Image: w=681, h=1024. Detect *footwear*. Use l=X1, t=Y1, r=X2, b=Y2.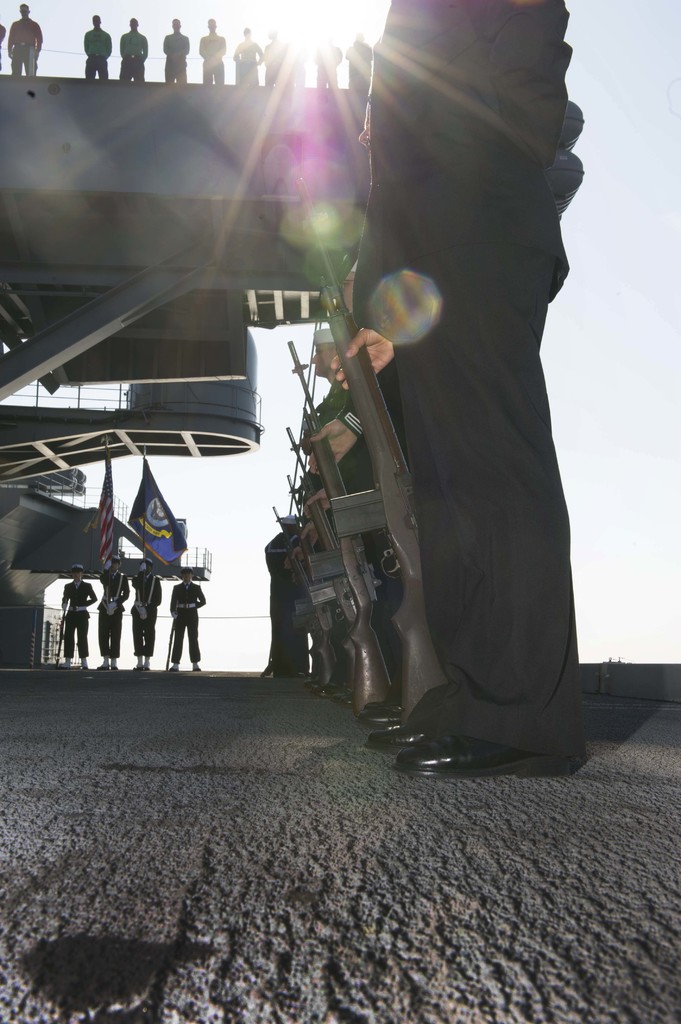
l=132, t=664, r=141, b=669.
